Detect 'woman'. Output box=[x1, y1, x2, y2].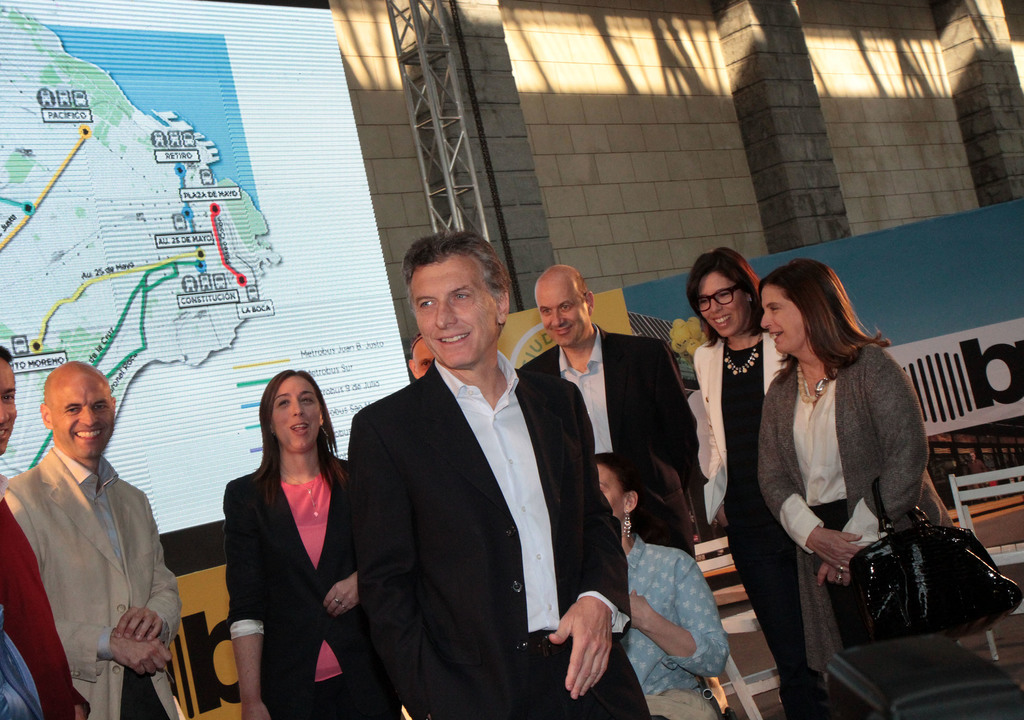
box=[748, 254, 952, 719].
